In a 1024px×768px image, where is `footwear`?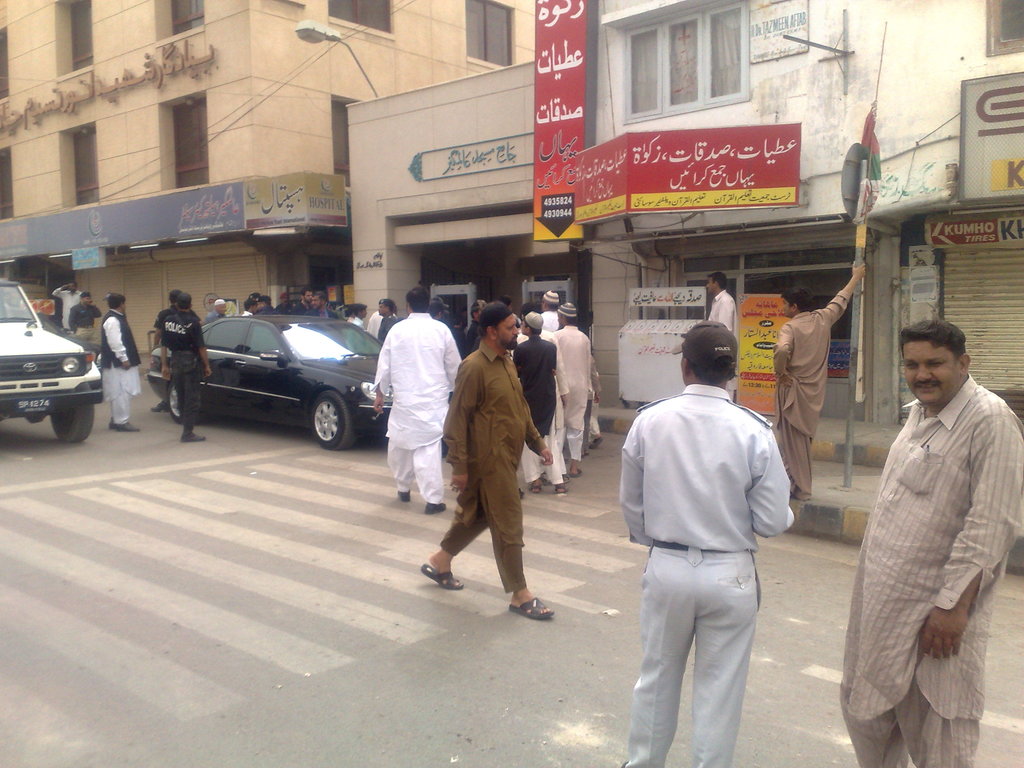
[179, 432, 205, 440].
